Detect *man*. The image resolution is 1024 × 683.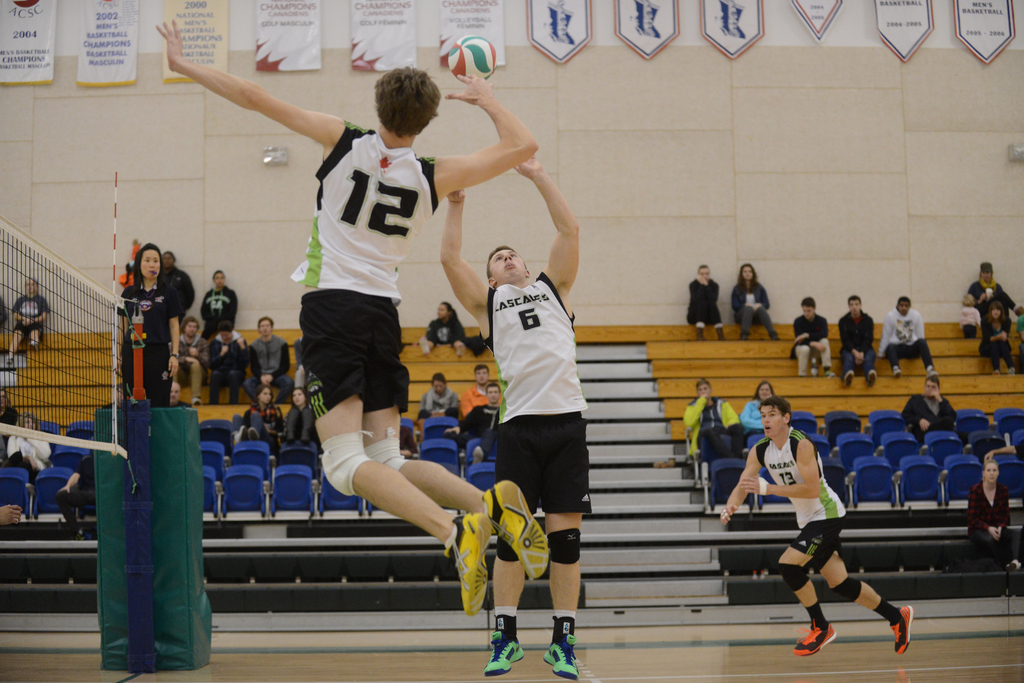
box=[163, 15, 550, 619].
